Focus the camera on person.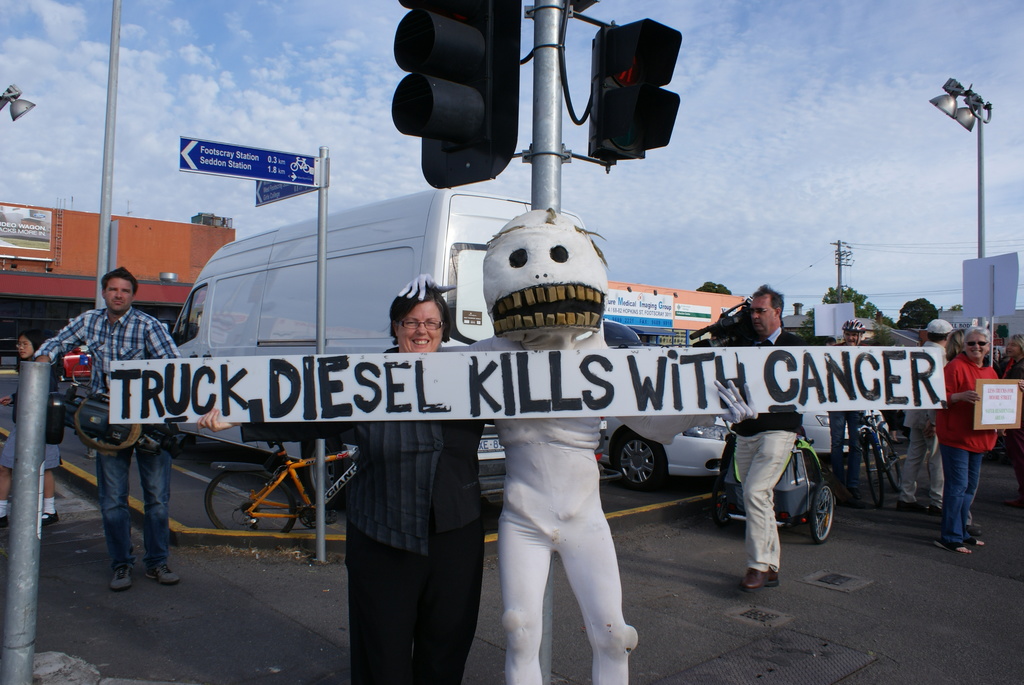
Focus region: <bbox>0, 329, 60, 524</bbox>.
